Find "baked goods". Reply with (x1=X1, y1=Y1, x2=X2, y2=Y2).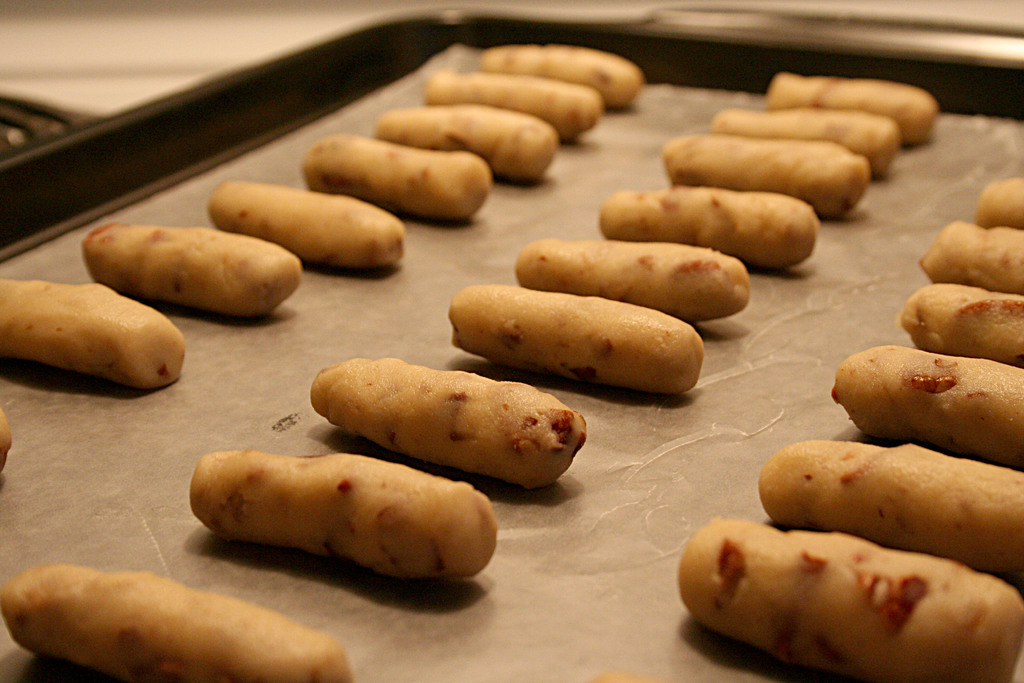
(x1=766, y1=73, x2=941, y2=145).
